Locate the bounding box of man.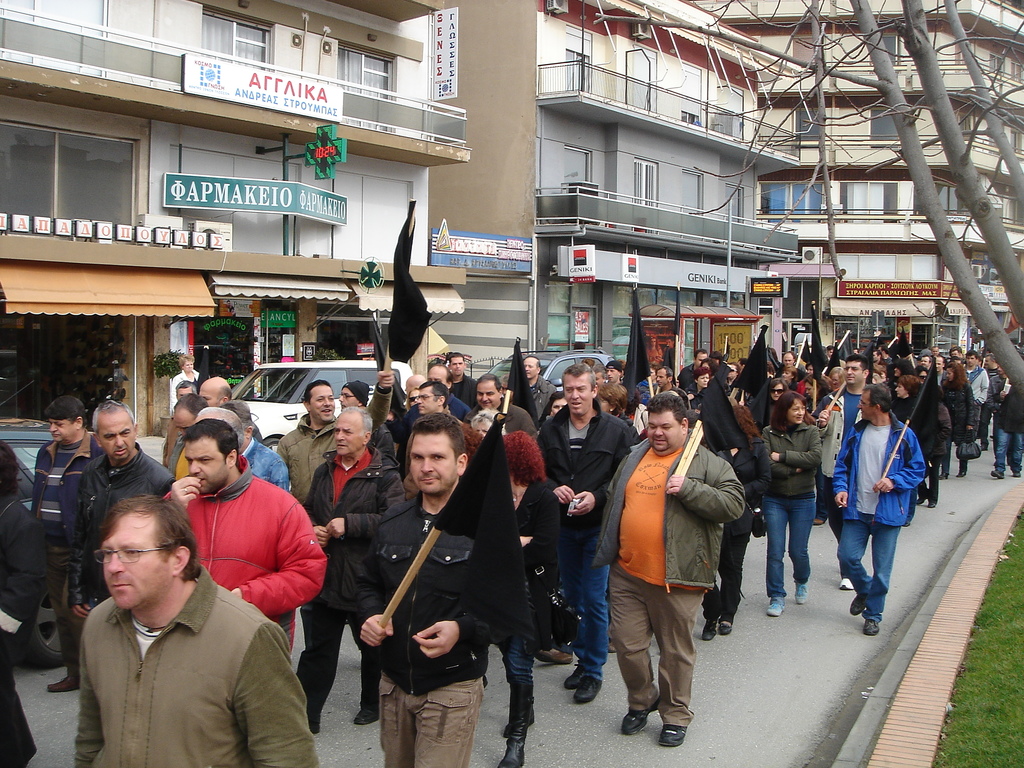
Bounding box: 657:363:676:389.
